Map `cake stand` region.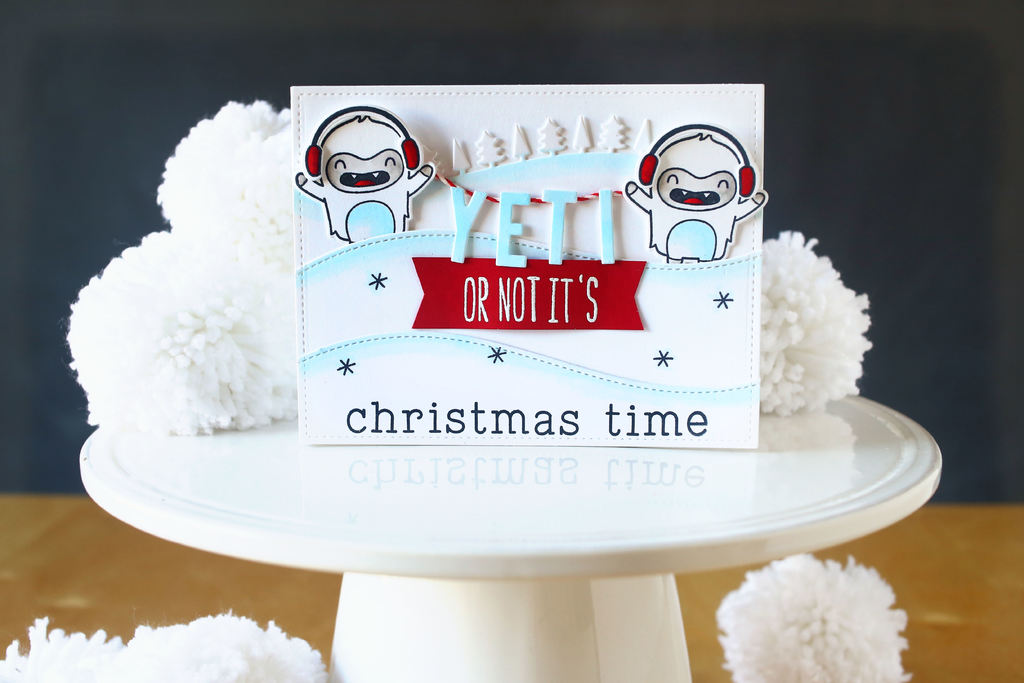
Mapped to {"left": 75, "top": 390, "right": 947, "bottom": 682}.
